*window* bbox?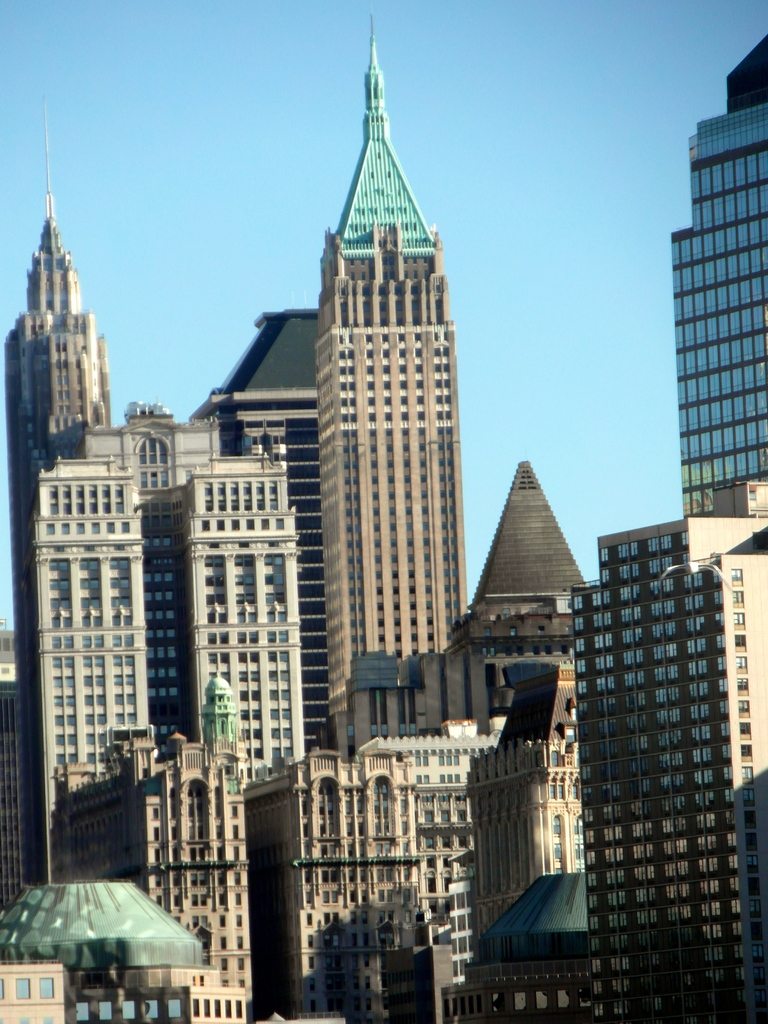
744:836:756:850
